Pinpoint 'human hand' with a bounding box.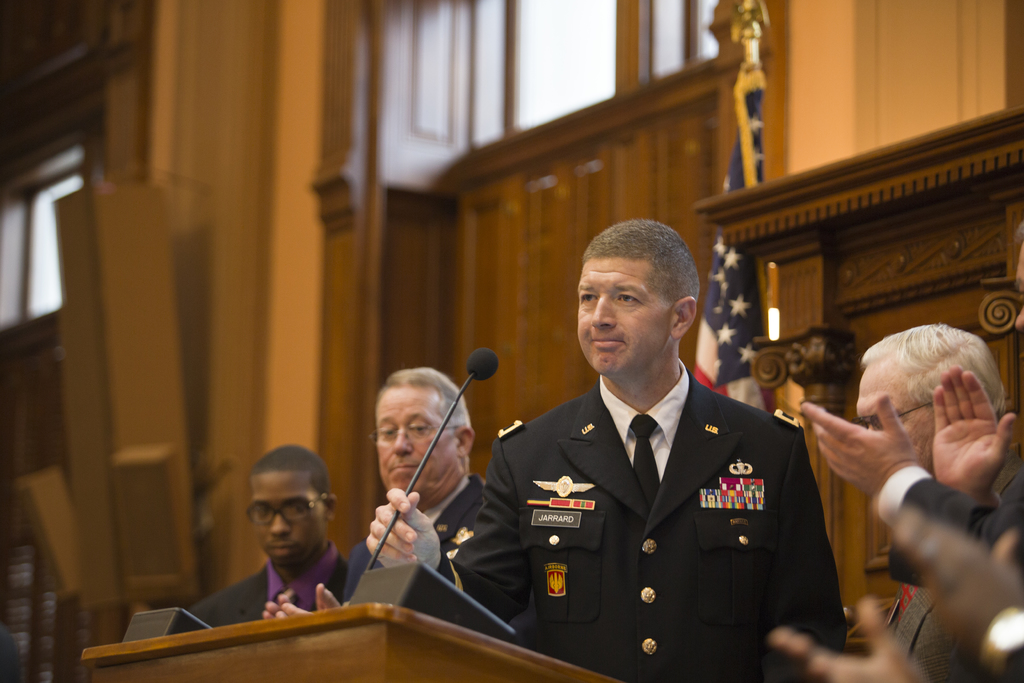
crop(888, 504, 1020, 642).
